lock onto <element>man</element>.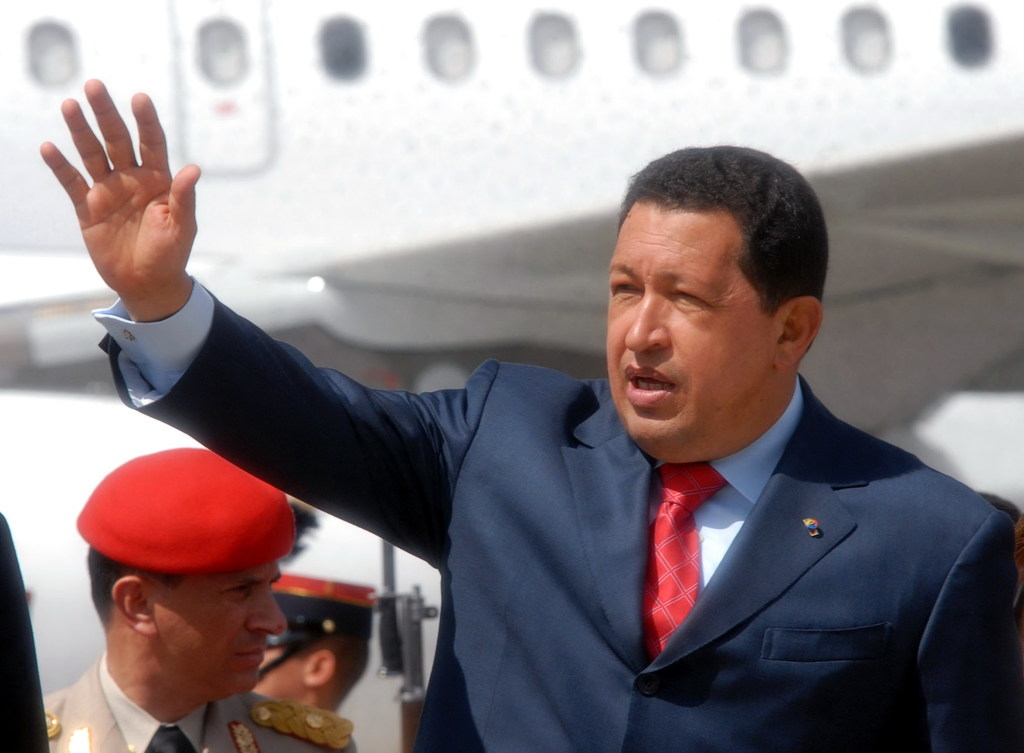
Locked: 35:74:1023:752.
